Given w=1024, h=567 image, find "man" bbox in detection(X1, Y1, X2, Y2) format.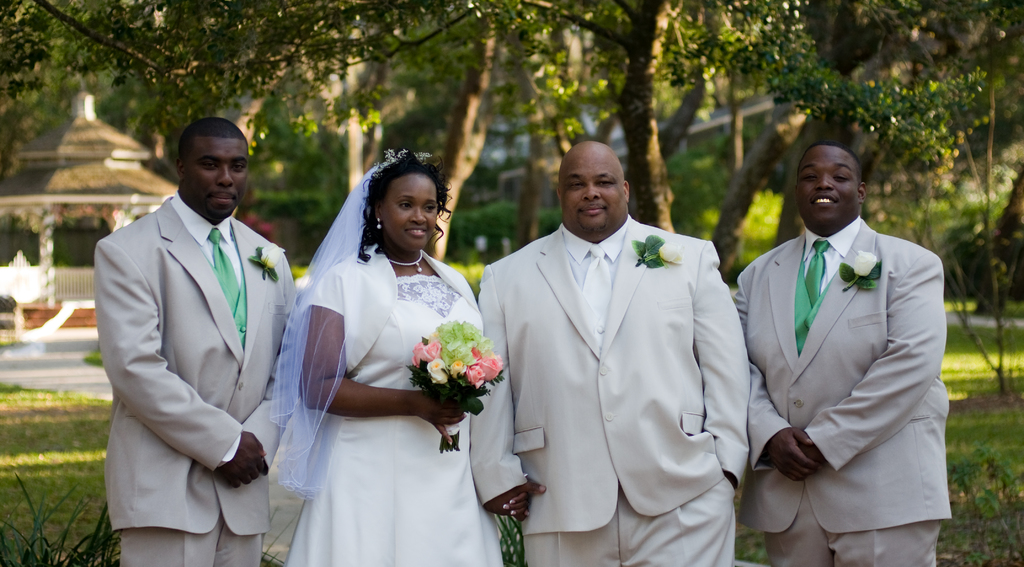
detection(468, 139, 749, 566).
